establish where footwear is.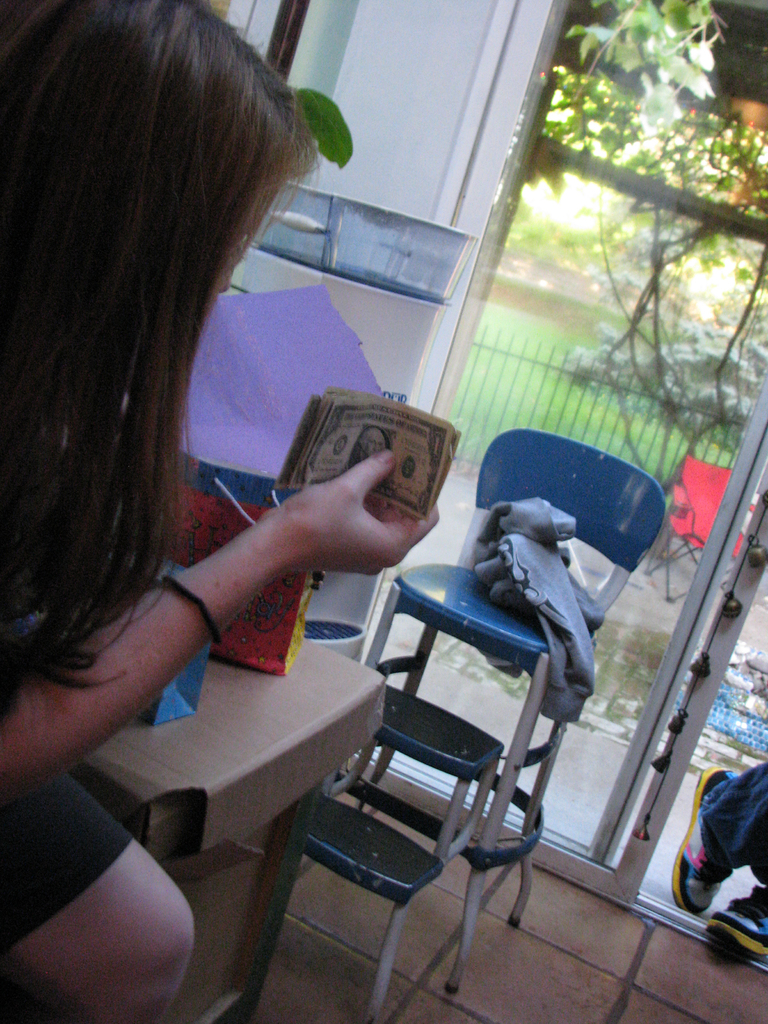
Established at (702, 884, 767, 970).
